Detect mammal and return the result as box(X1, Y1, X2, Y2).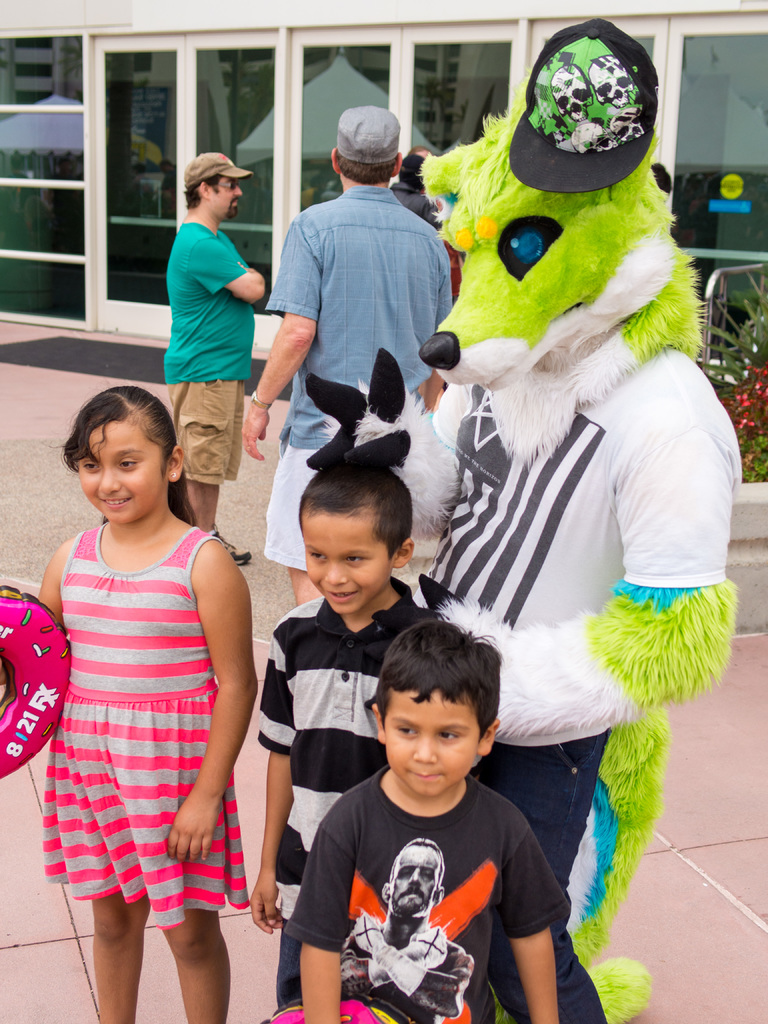
box(152, 147, 268, 567).
